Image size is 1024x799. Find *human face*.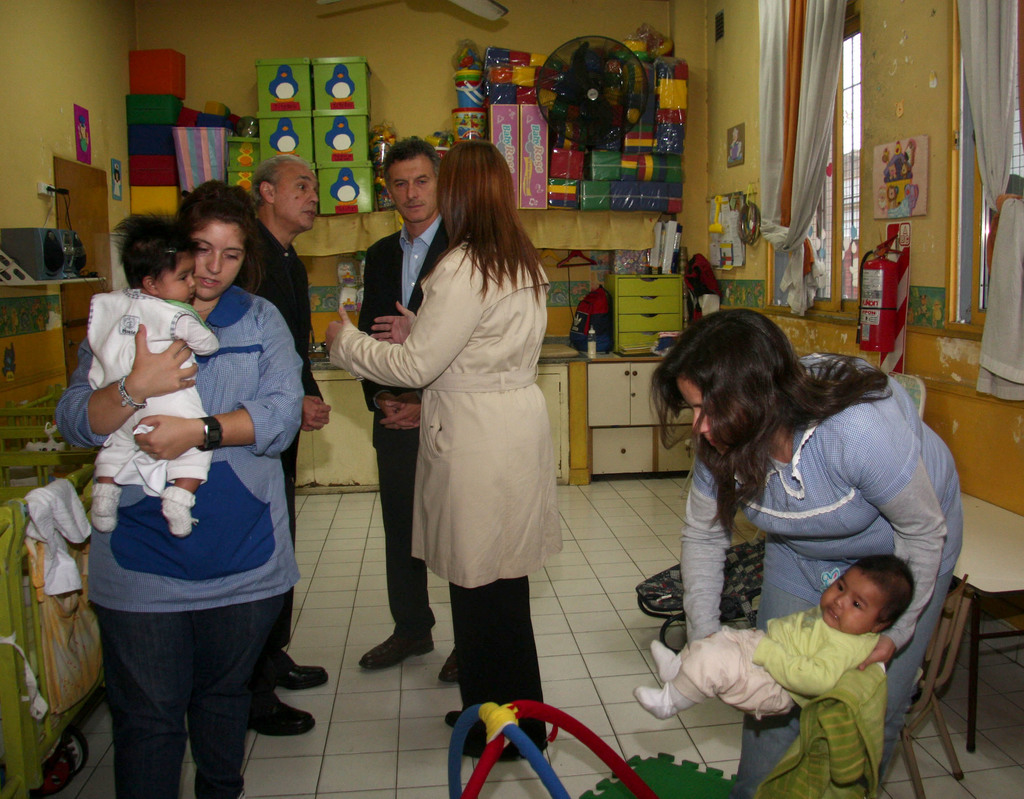
200, 225, 249, 303.
